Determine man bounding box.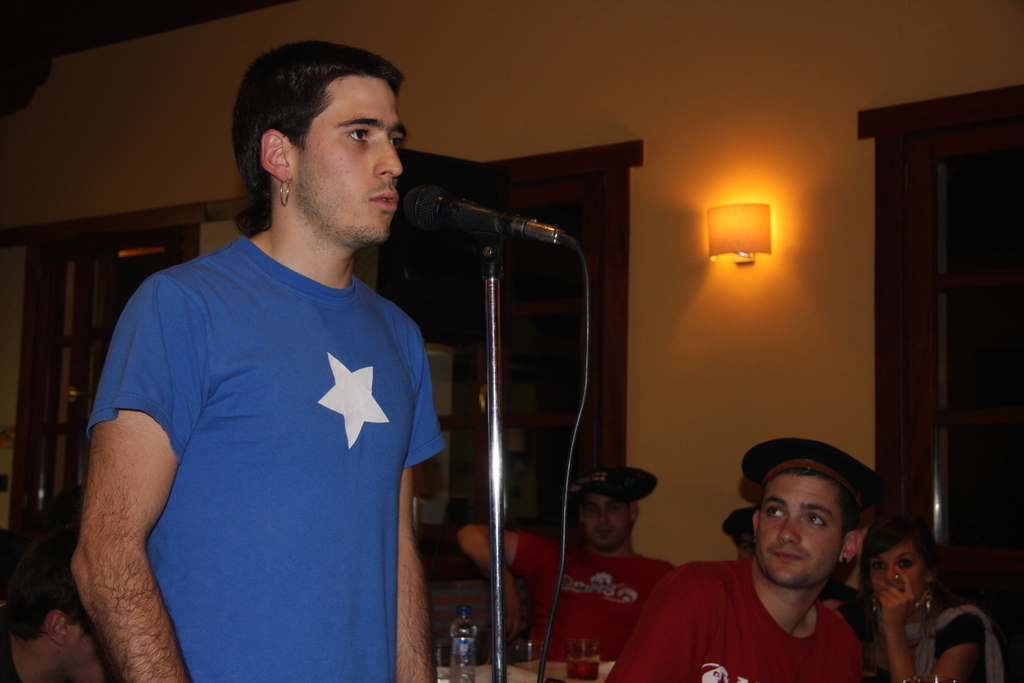
Determined: bbox=(63, 30, 476, 682).
